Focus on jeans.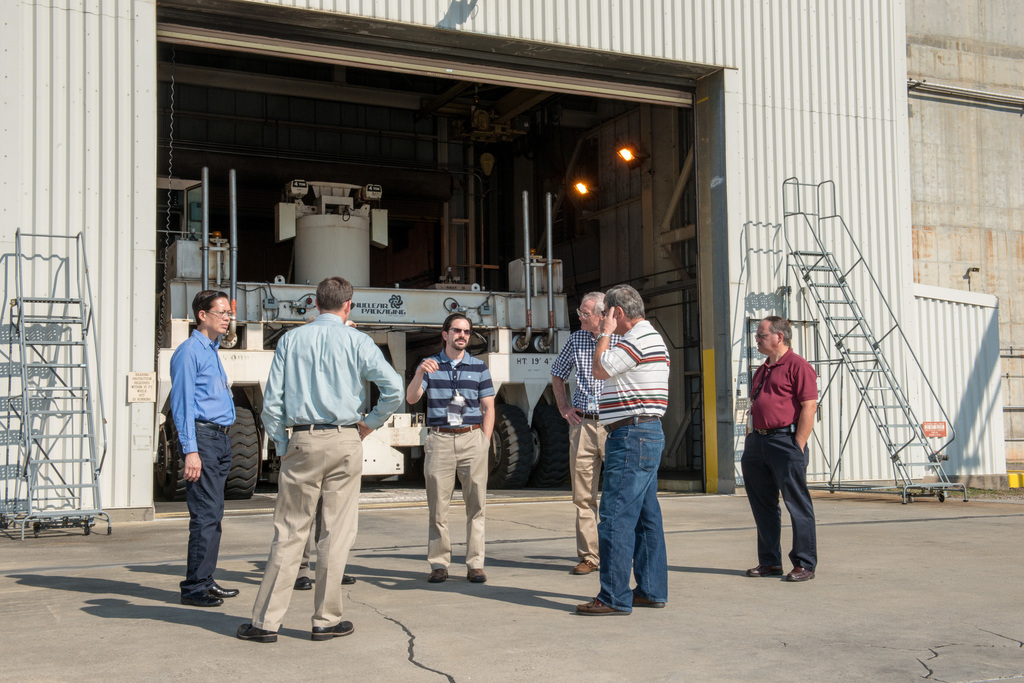
Focused at Rect(579, 399, 673, 622).
